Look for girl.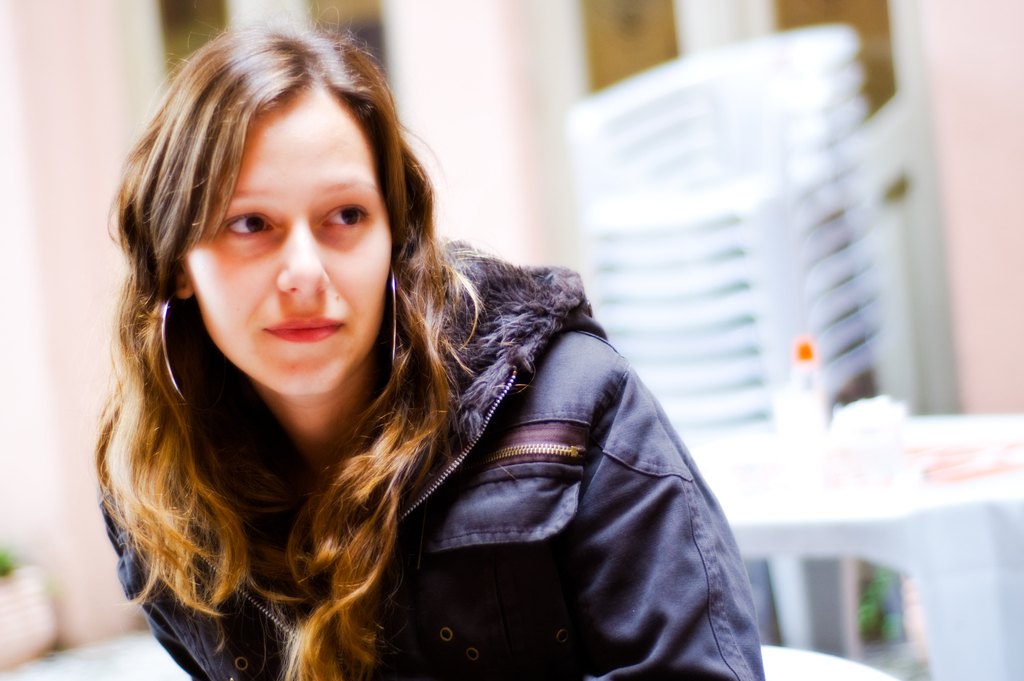
Found: locate(89, 0, 764, 680).
